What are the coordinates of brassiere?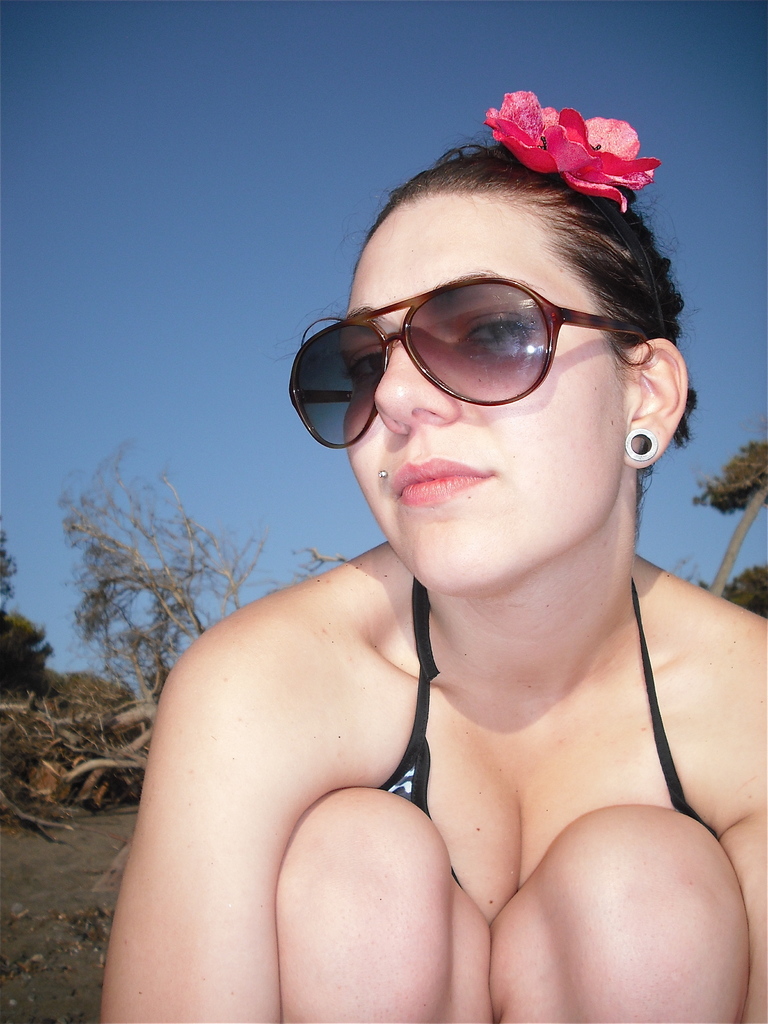
x1=348, y1=641, x2=737, y2=991.
